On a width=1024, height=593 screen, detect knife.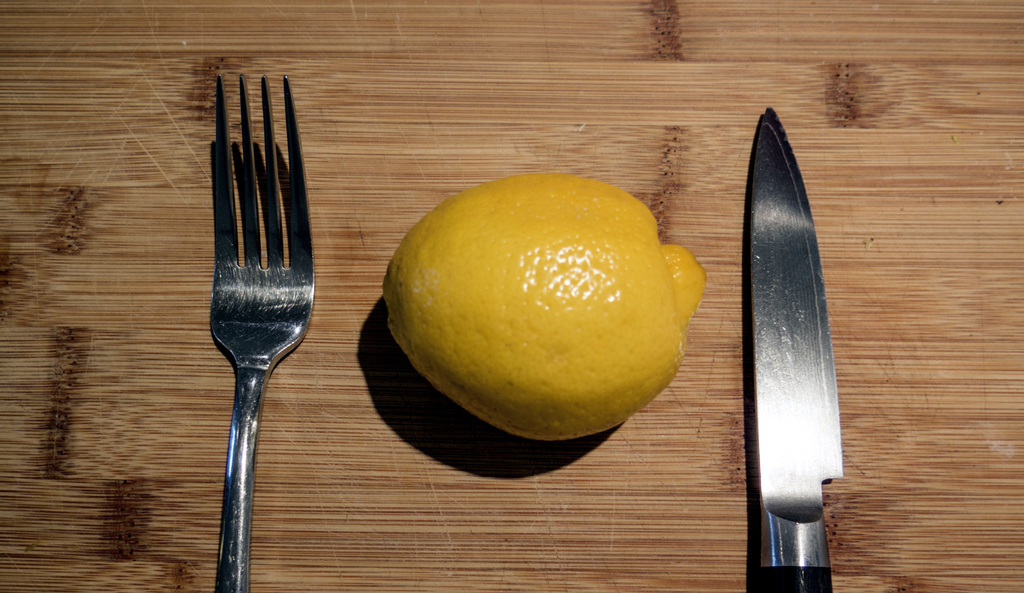
<box>739,107,842,592</box>.
